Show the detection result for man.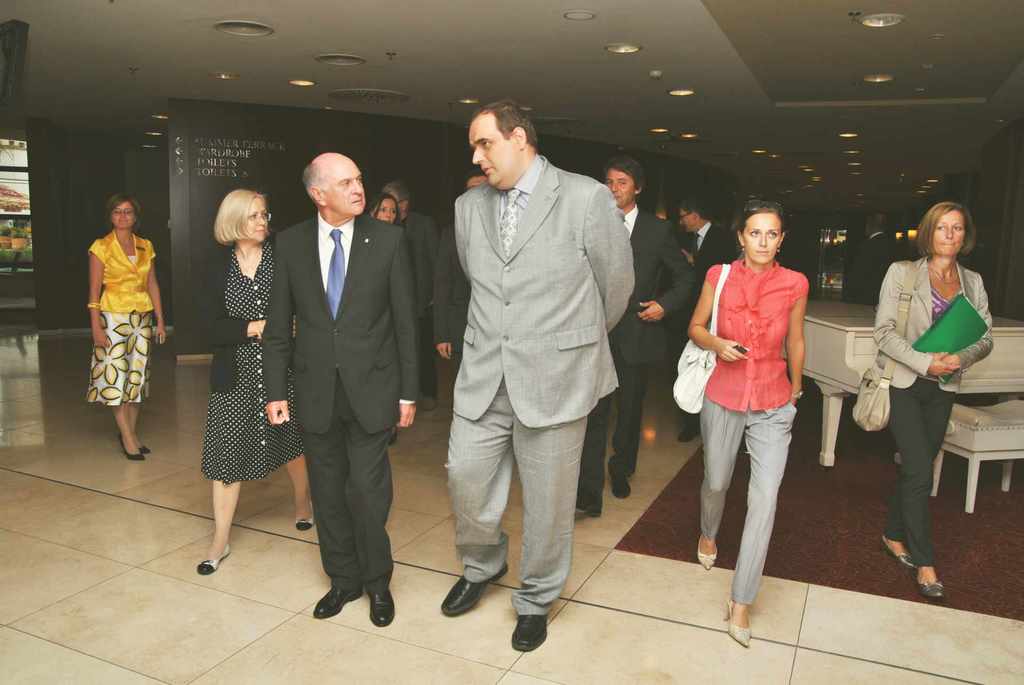
429/166/488/380.
